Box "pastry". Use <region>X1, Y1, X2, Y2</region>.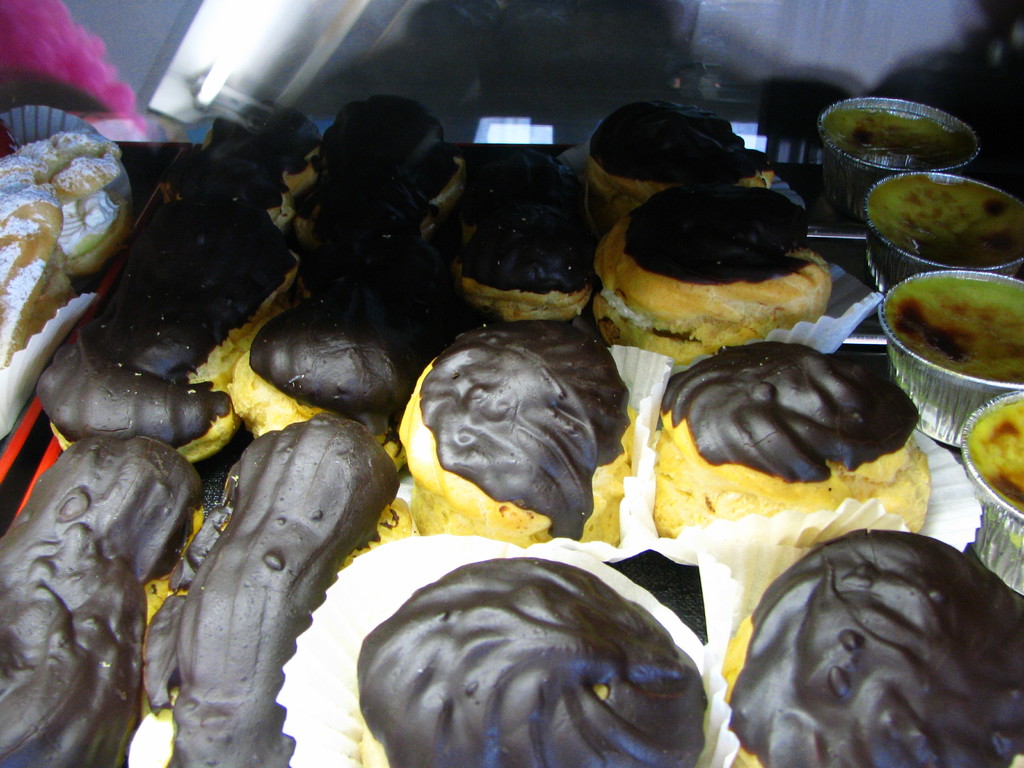
<region>598, 99, 763, 213</region>.
